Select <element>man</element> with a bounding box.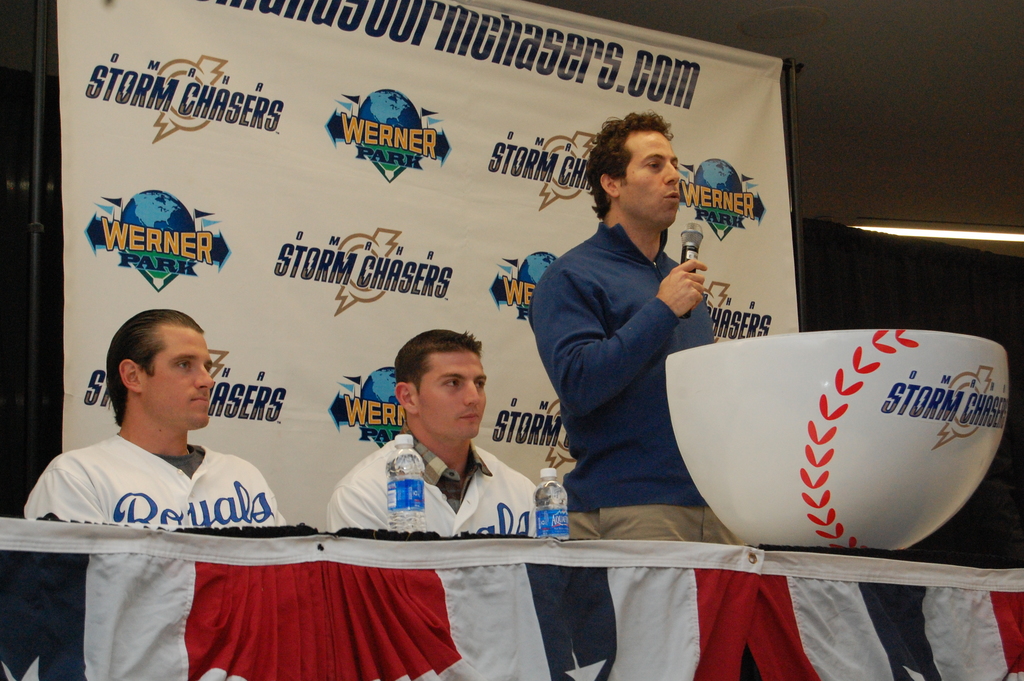
<region>531, 107, 724, 546</region>.
